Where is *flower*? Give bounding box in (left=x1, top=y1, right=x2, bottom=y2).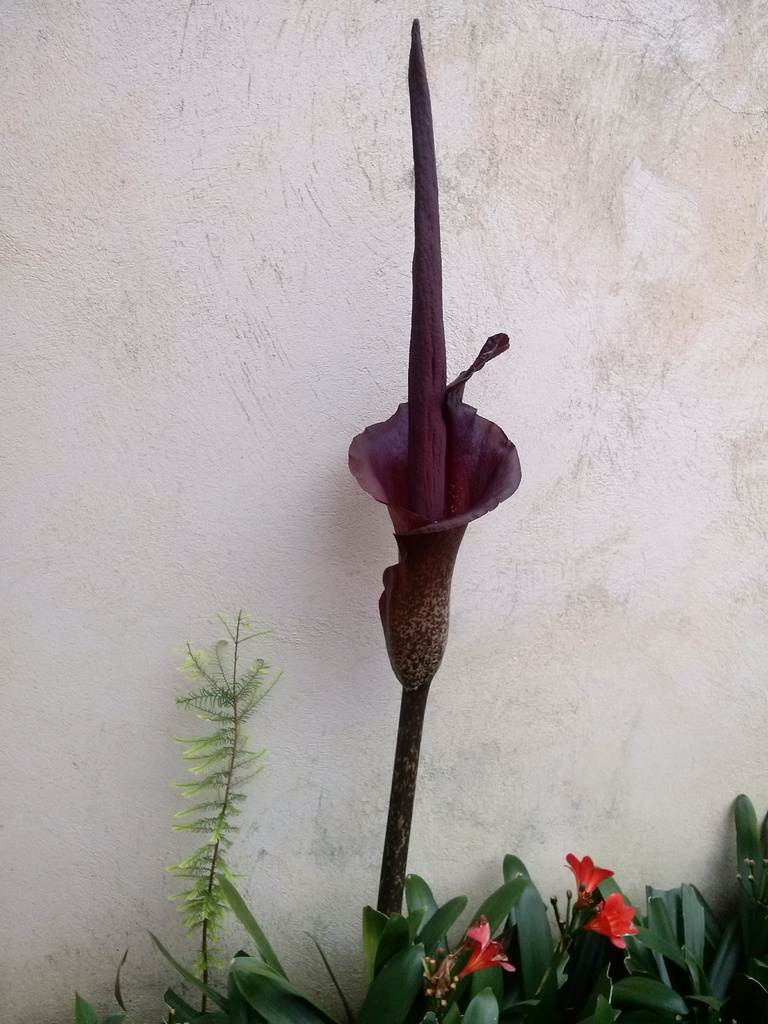
(left=462, top=913, right=515, bottom=973).
